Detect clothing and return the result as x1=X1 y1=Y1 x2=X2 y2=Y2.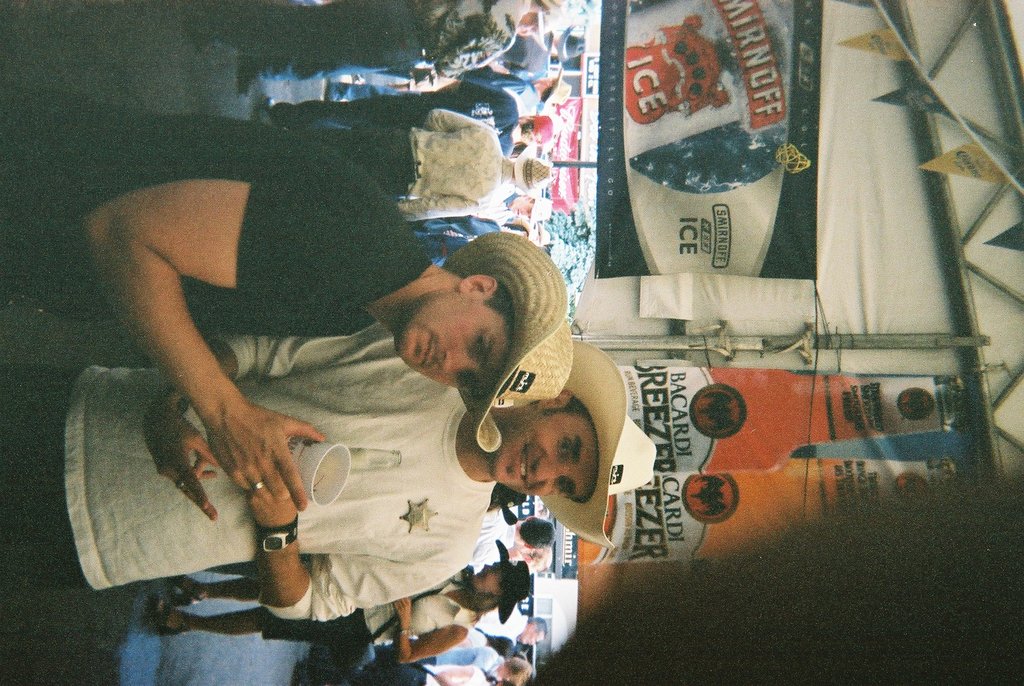
x1=419 y1=646 x2=502 y2=668.
